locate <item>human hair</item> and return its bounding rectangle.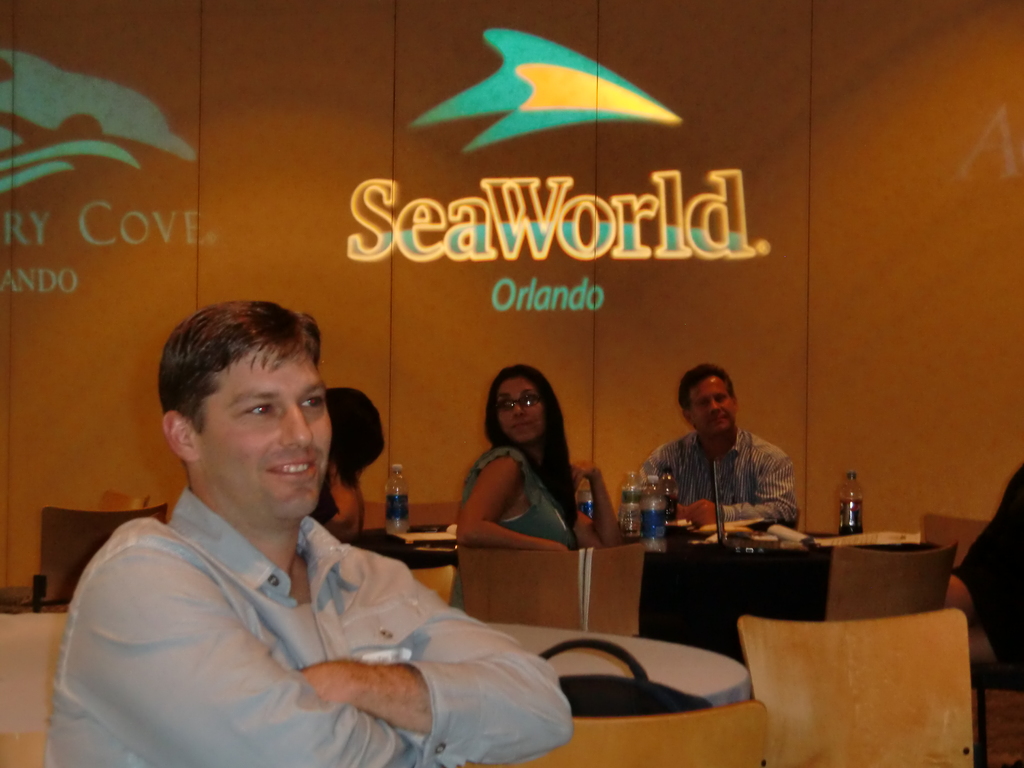
(x1=472, y1=358, x2=569, y2=504).
